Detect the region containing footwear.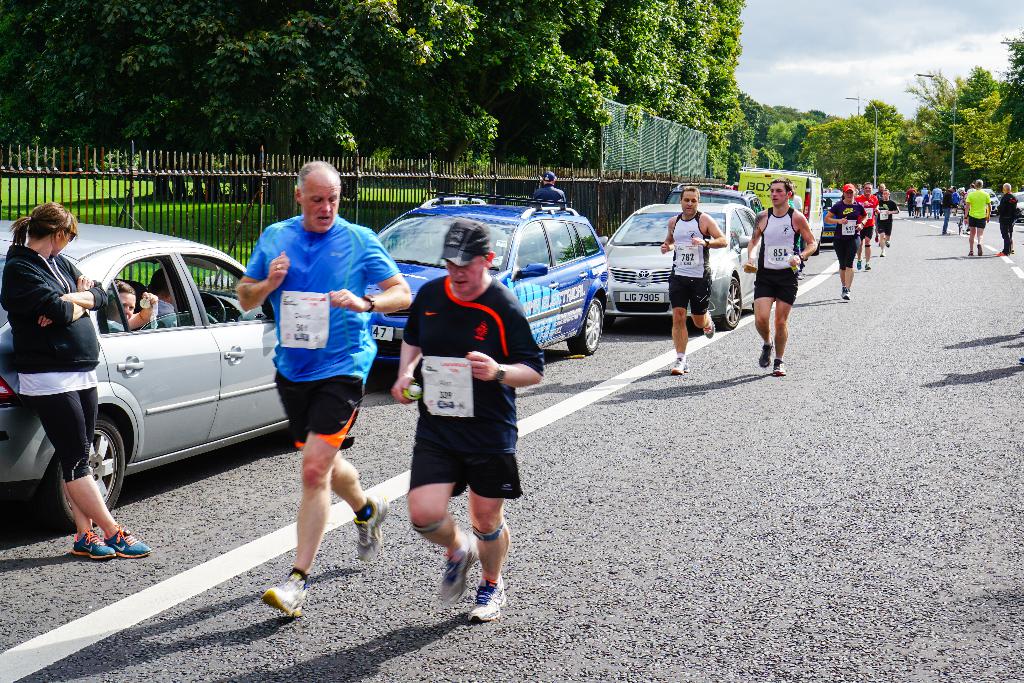
<box>862,262,871,273</box>.
